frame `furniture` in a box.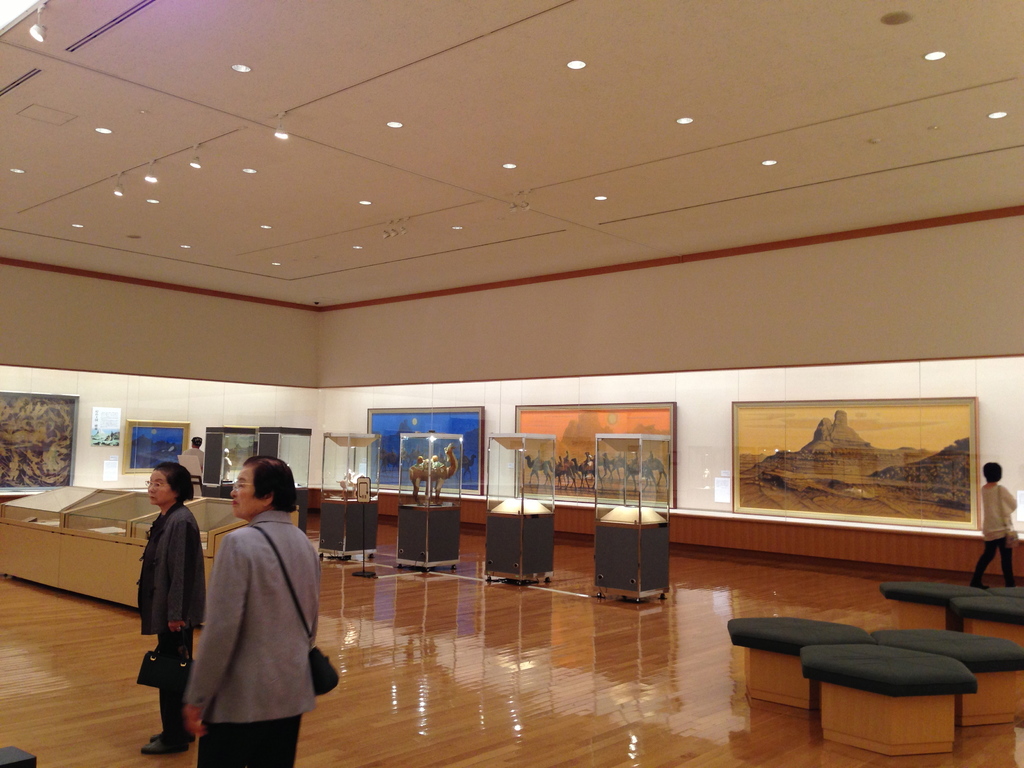
select_region(1, 486, 300, 626).
